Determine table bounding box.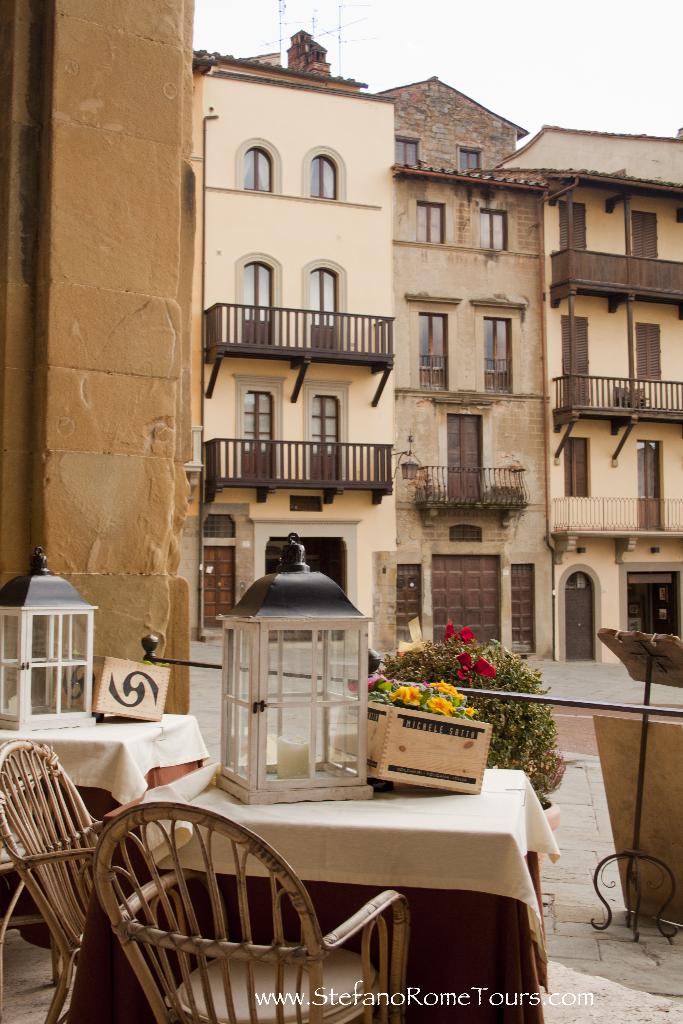
Determined: select_region(0, 712, 211, 824).
